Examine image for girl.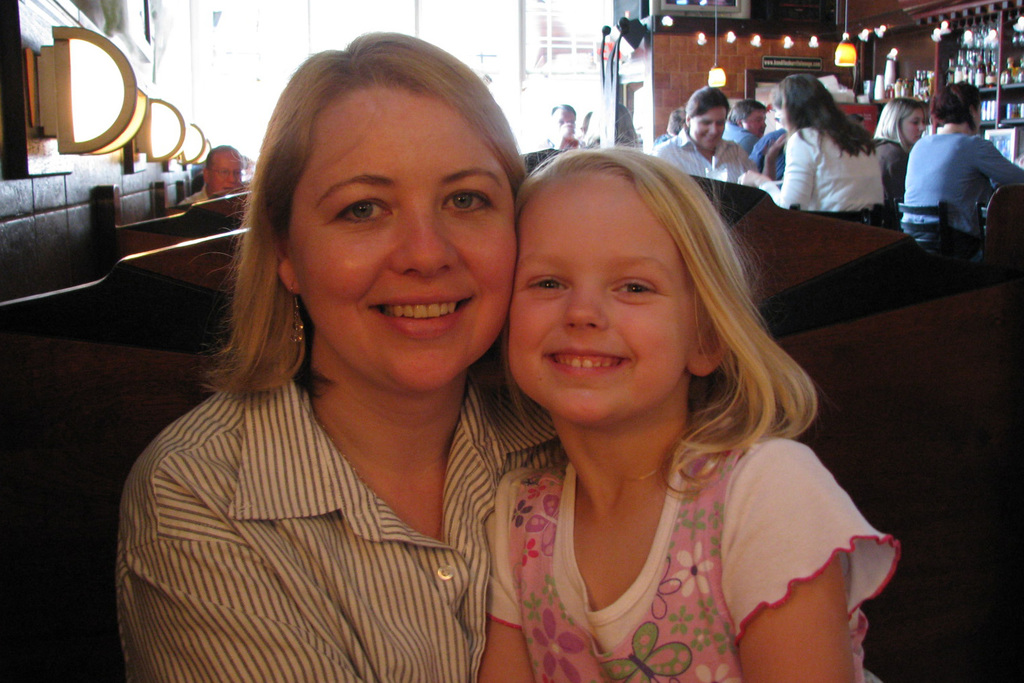
Examination result: bbox=[868, 100, 926, 206].
